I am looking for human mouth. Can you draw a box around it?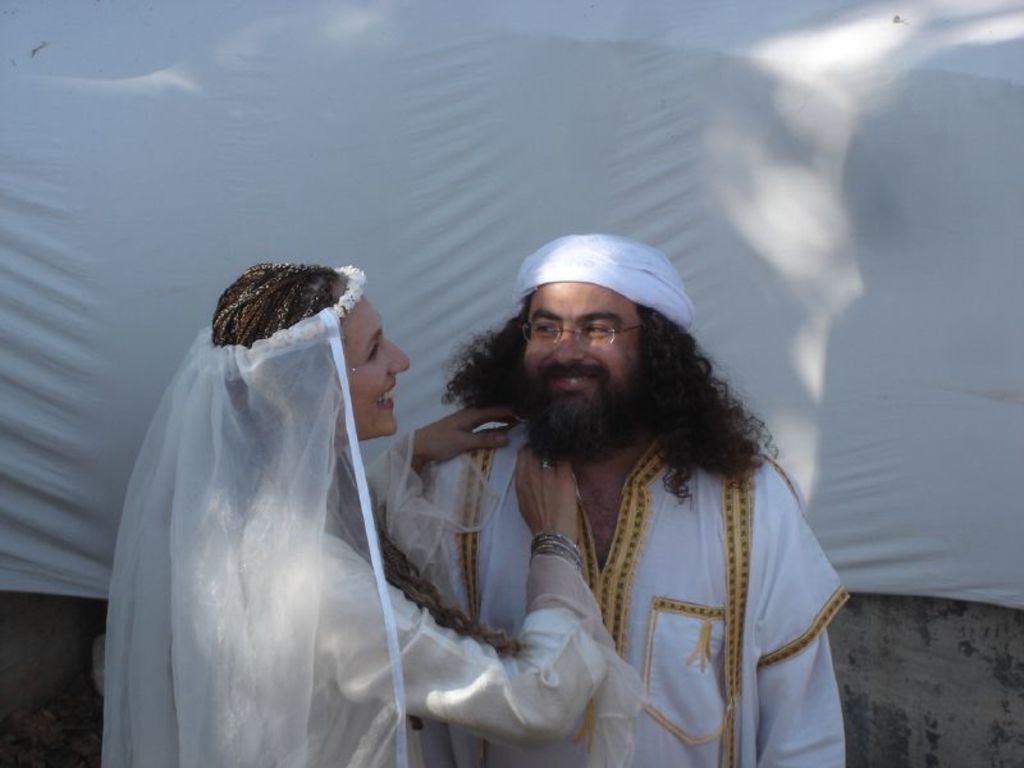
Sure, the bounding box is [x1=380, y1=380, x2=393, y2=413].
